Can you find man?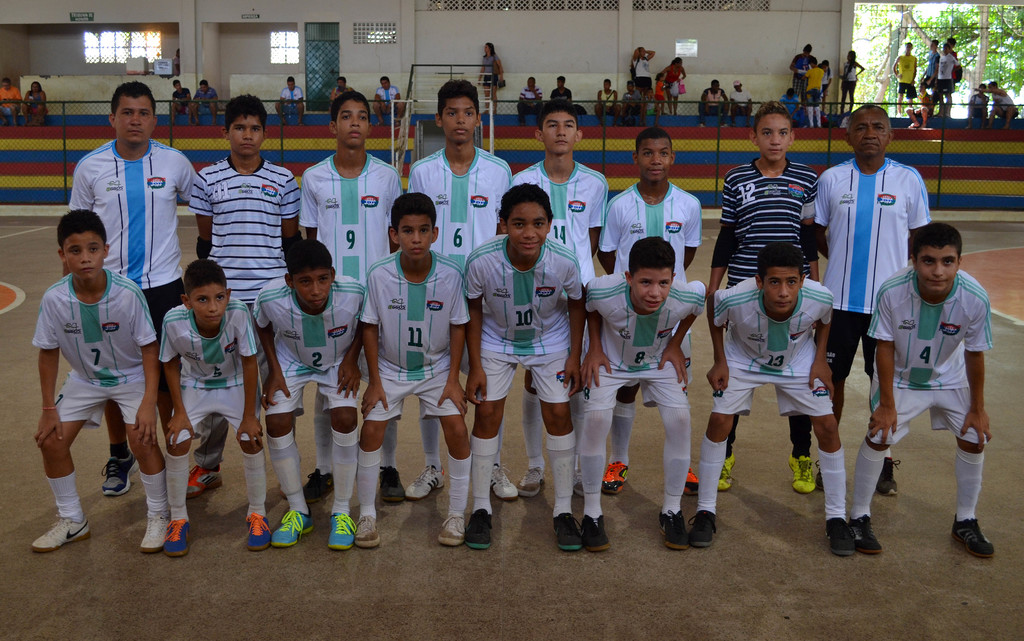
Yes, bounding box: x1=634 y1=49 x2=657 y2=96.
